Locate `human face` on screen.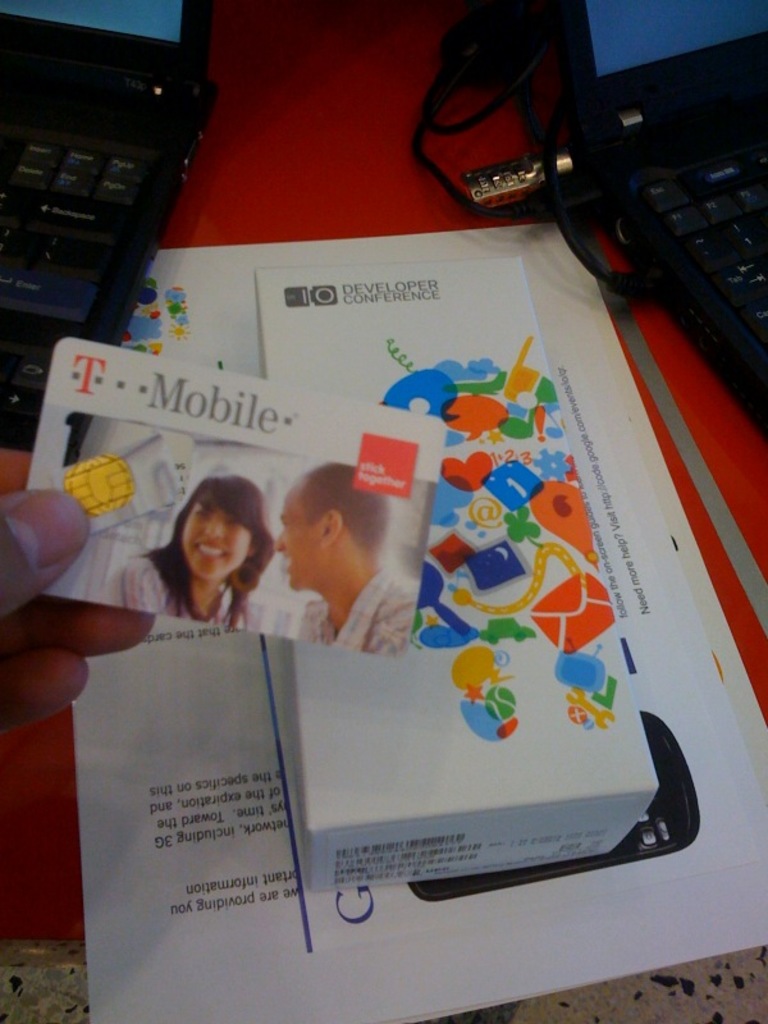
On screen at detection(275, 493, 320, 594).
